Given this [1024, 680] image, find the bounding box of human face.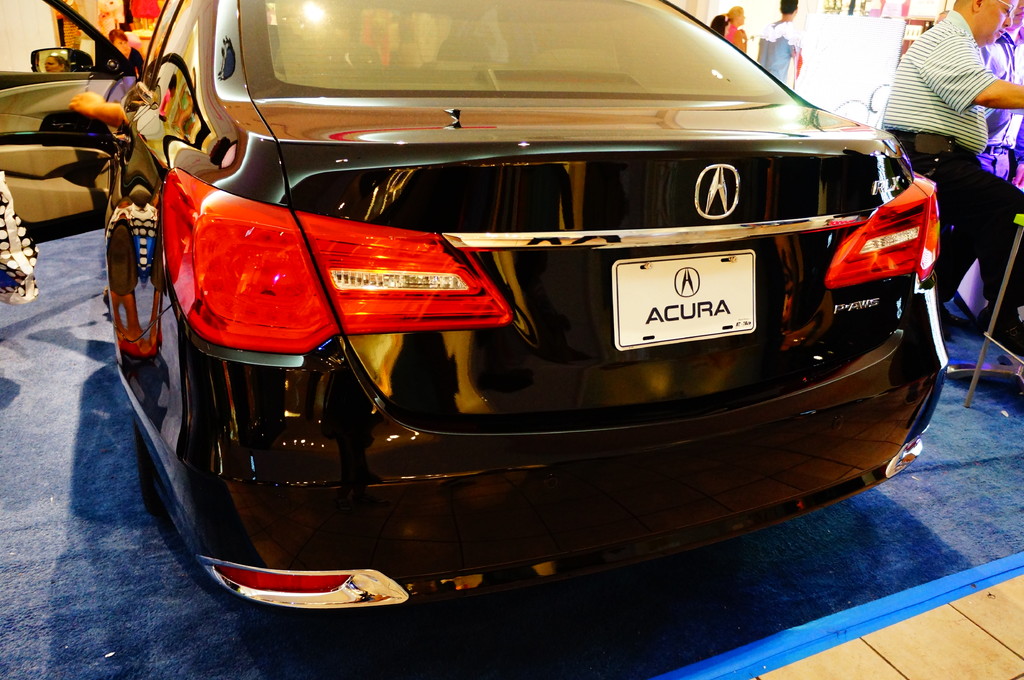
detection(979, 0, 1016, 40).
